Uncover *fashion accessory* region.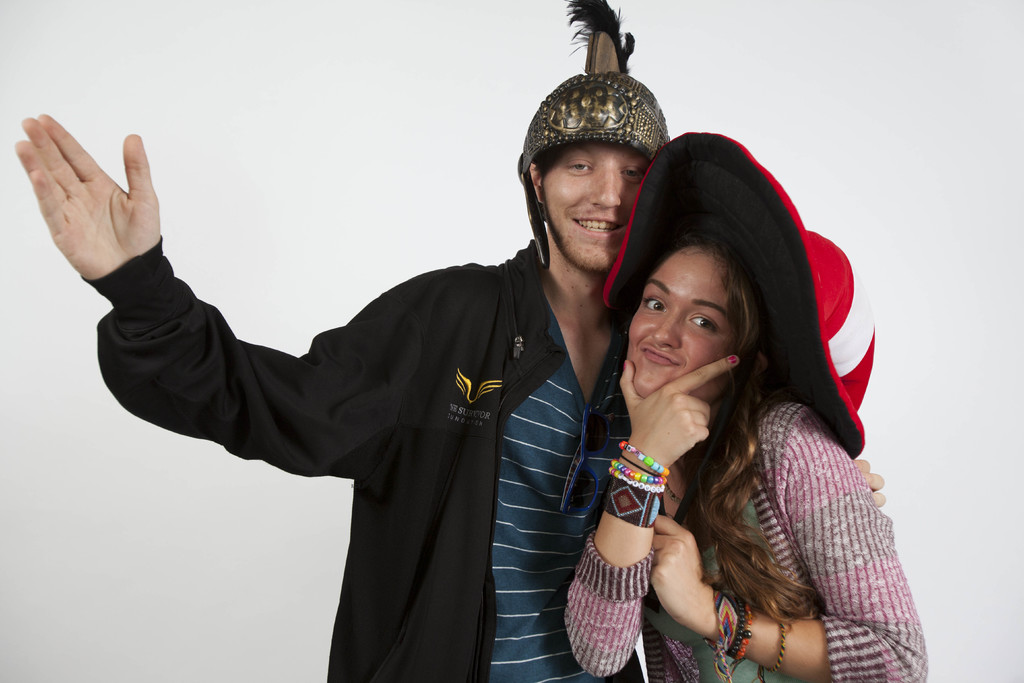
Uncovered: bbox=[603, 131, 875, 444].
